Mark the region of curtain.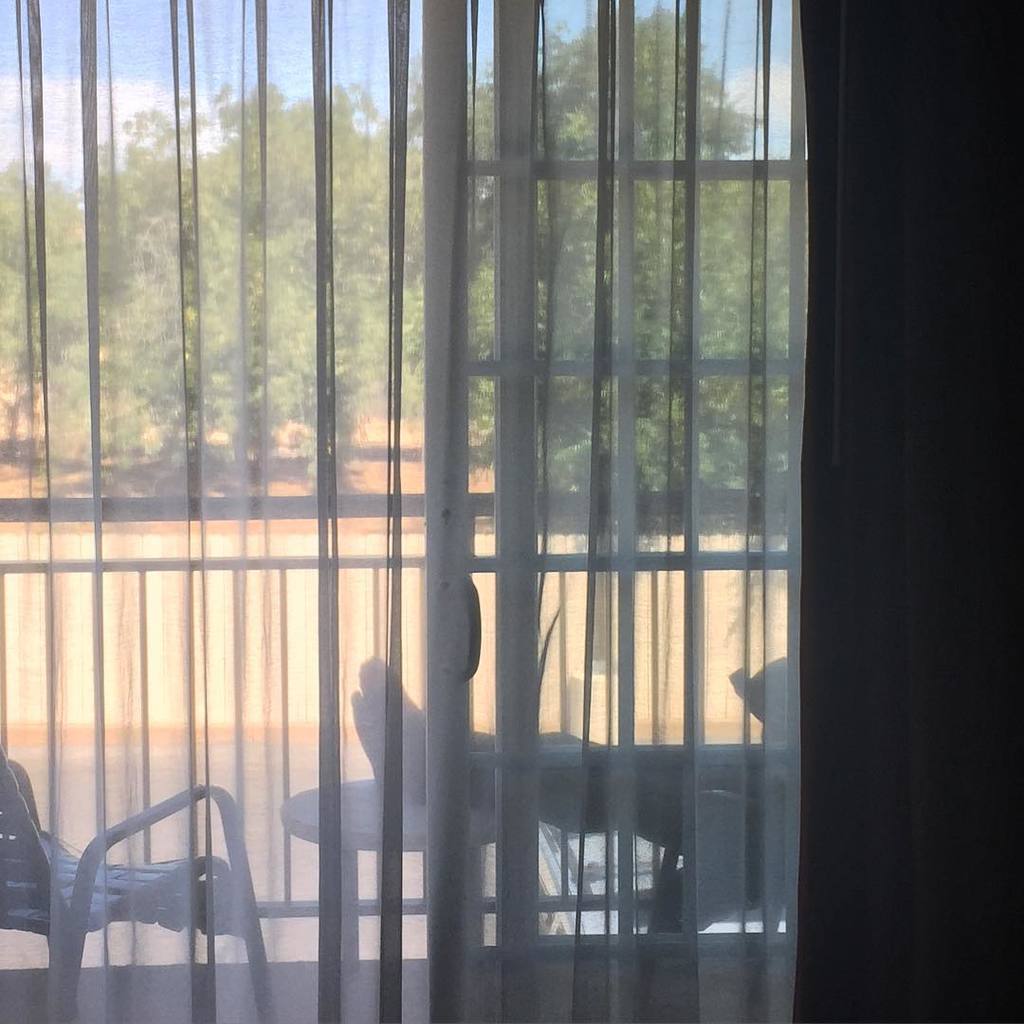
Region: rect(786, 0, 1023, 1023).
